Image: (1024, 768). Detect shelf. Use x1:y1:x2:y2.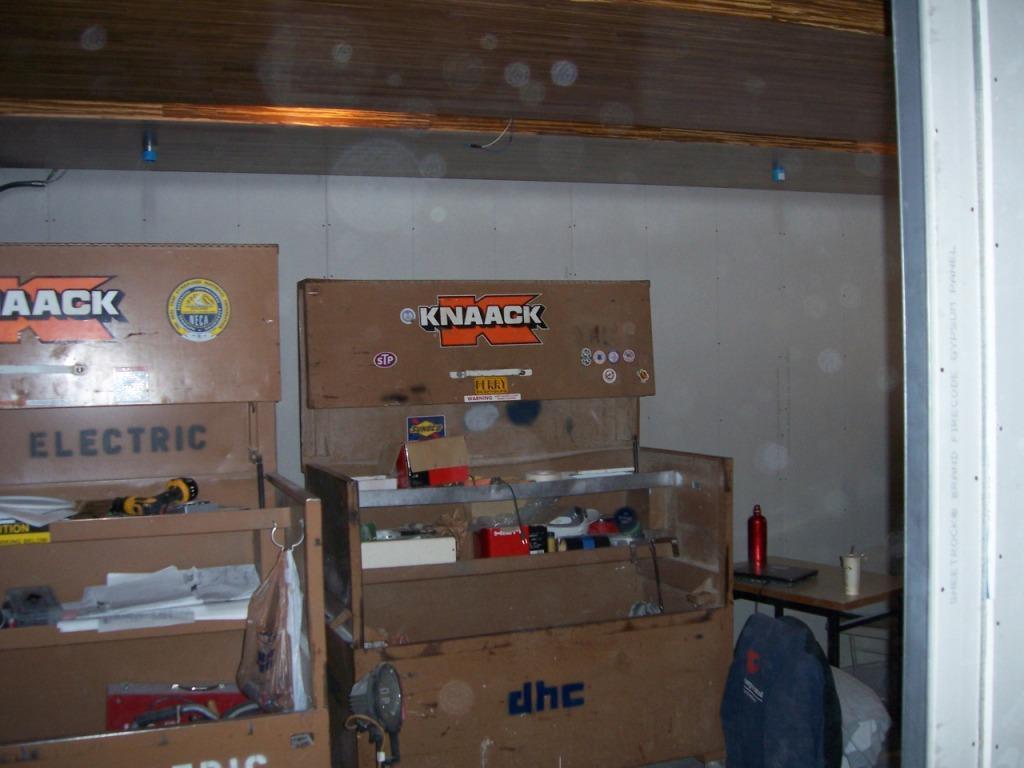
0:243:291:547.
